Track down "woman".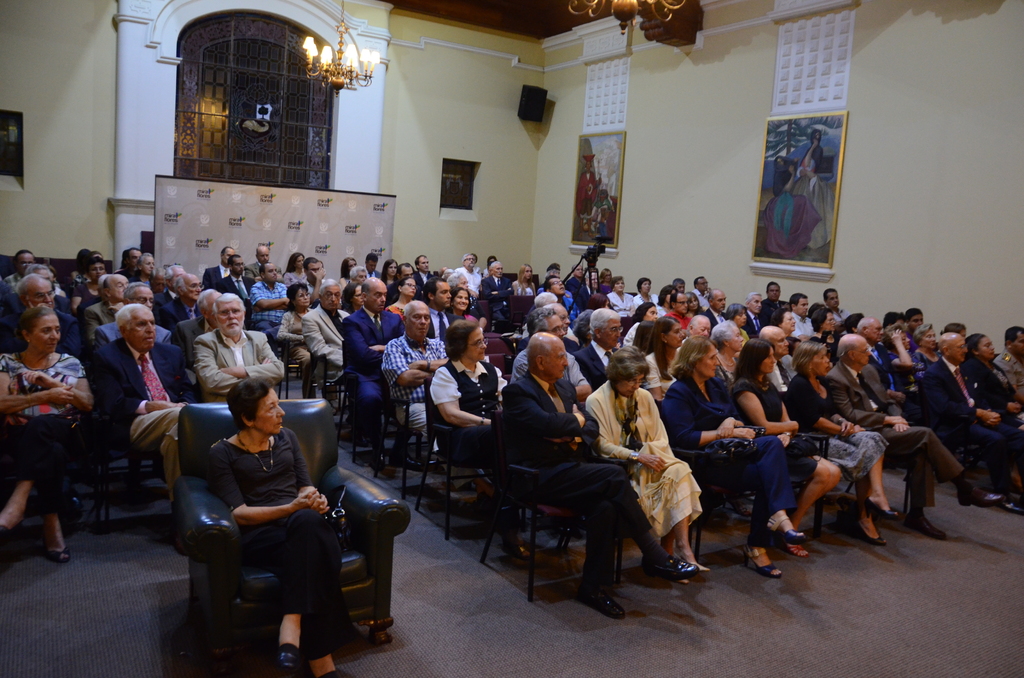
Tracked to <bbox>622, 306, 658, 345</bbox>.
